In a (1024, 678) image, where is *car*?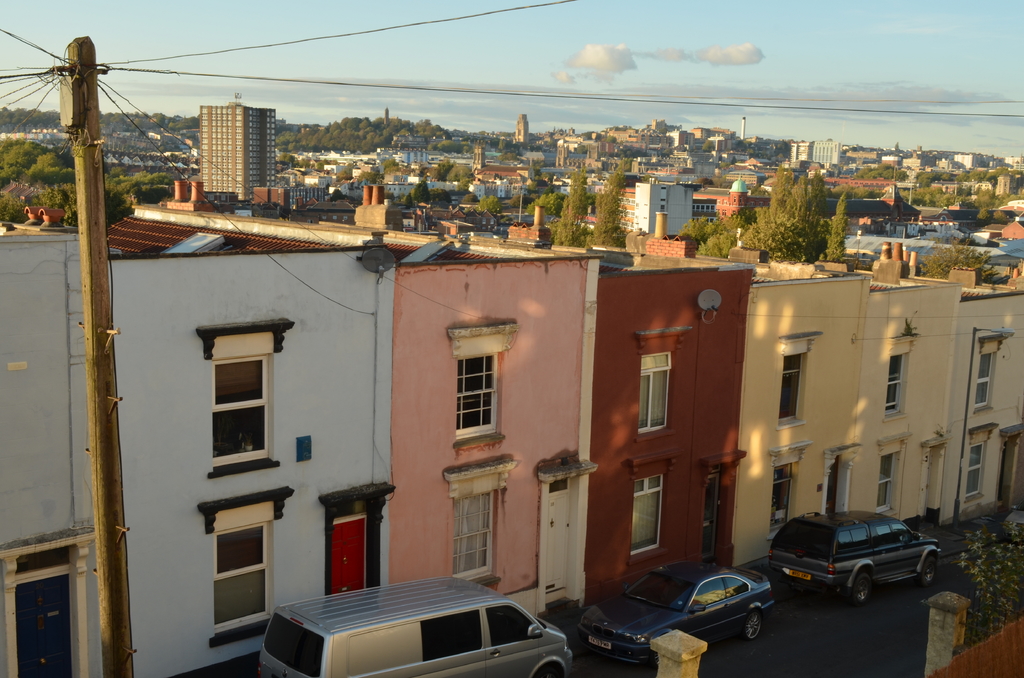
box=[575, 562, 775, 668].
